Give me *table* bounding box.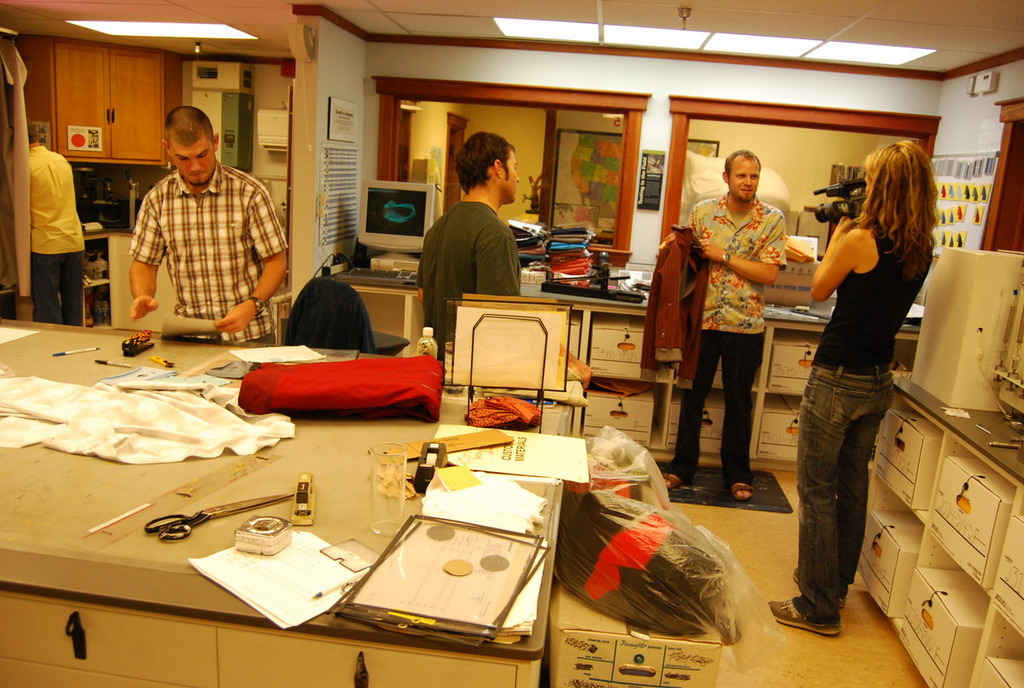
rect(854, 376, 1023, 687).
